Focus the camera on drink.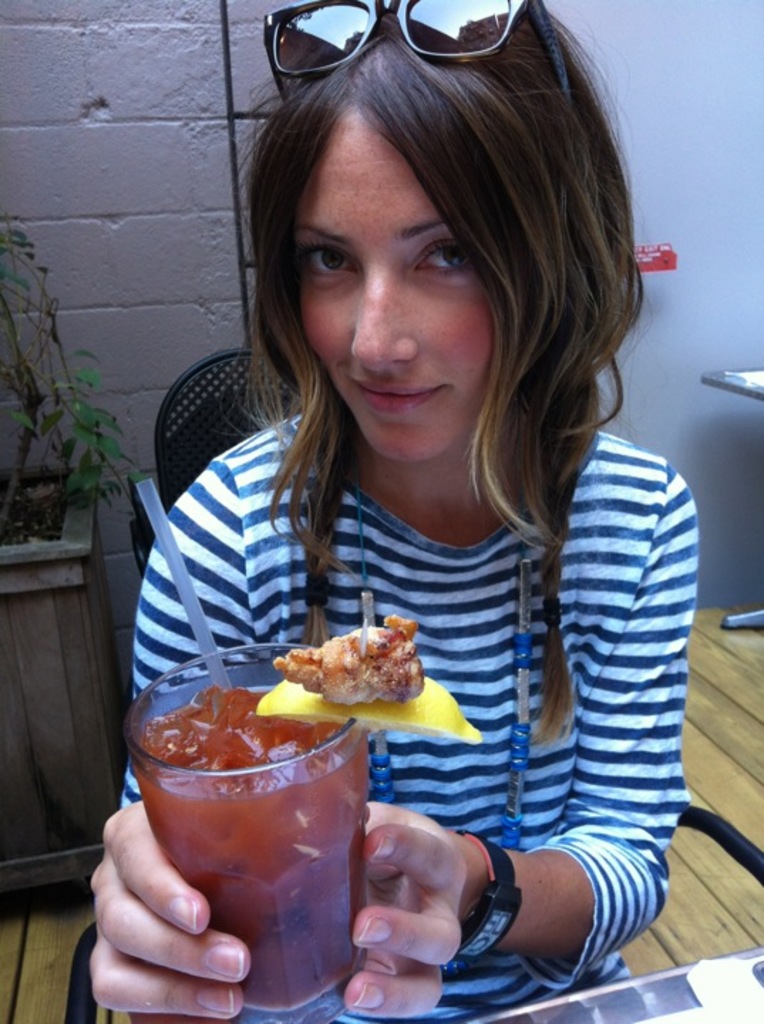
Focus region: select_region(65, 676, 400, 1013).
